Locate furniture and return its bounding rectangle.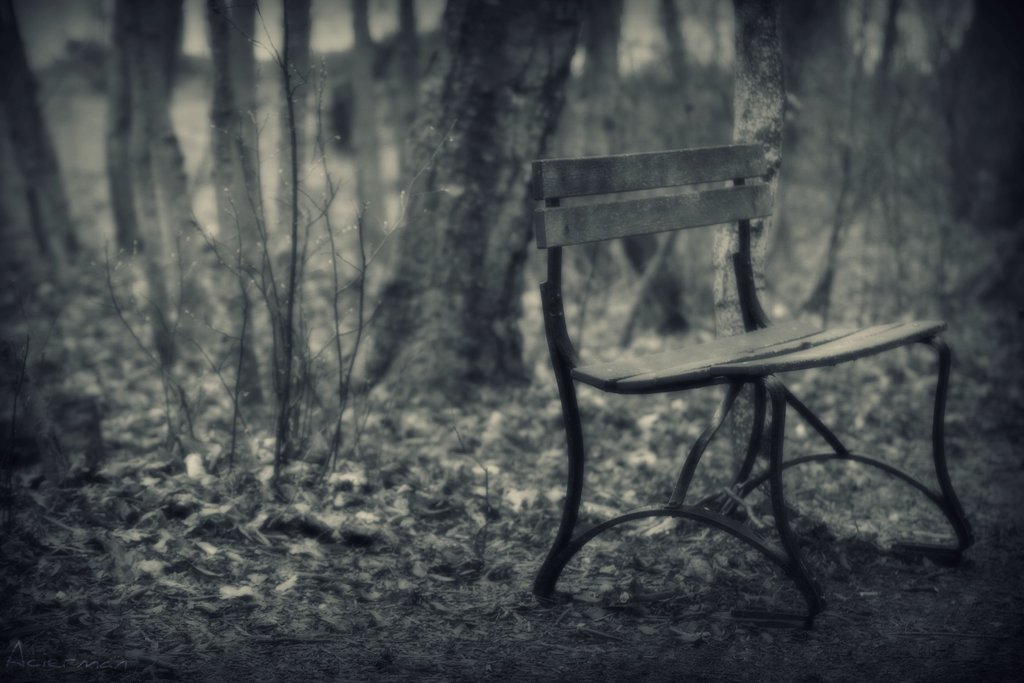
box(529, 142, 979, 618).
